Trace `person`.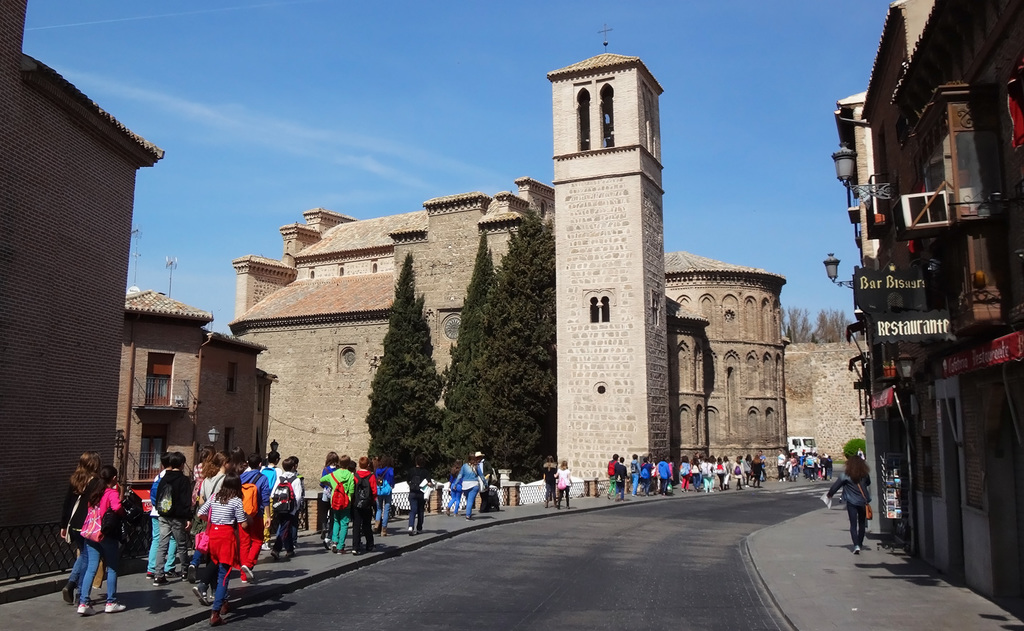
Traced to [553, 459, 577, 510].
